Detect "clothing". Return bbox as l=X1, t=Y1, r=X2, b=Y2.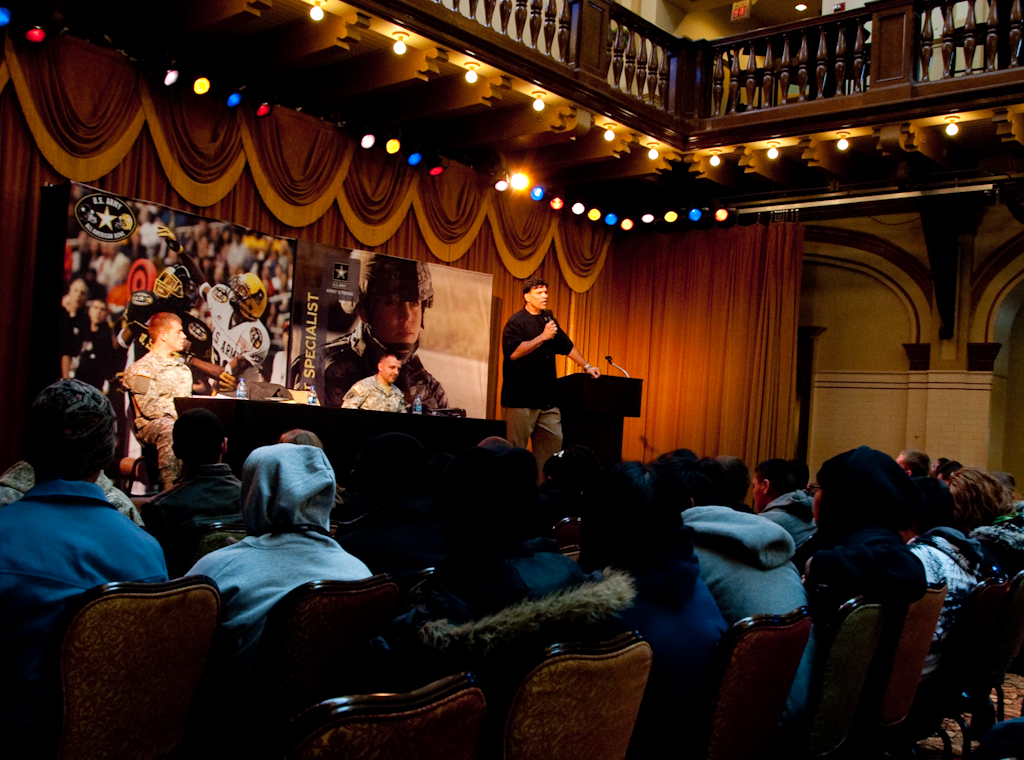
l=123, t=345, r=191, b=488.
